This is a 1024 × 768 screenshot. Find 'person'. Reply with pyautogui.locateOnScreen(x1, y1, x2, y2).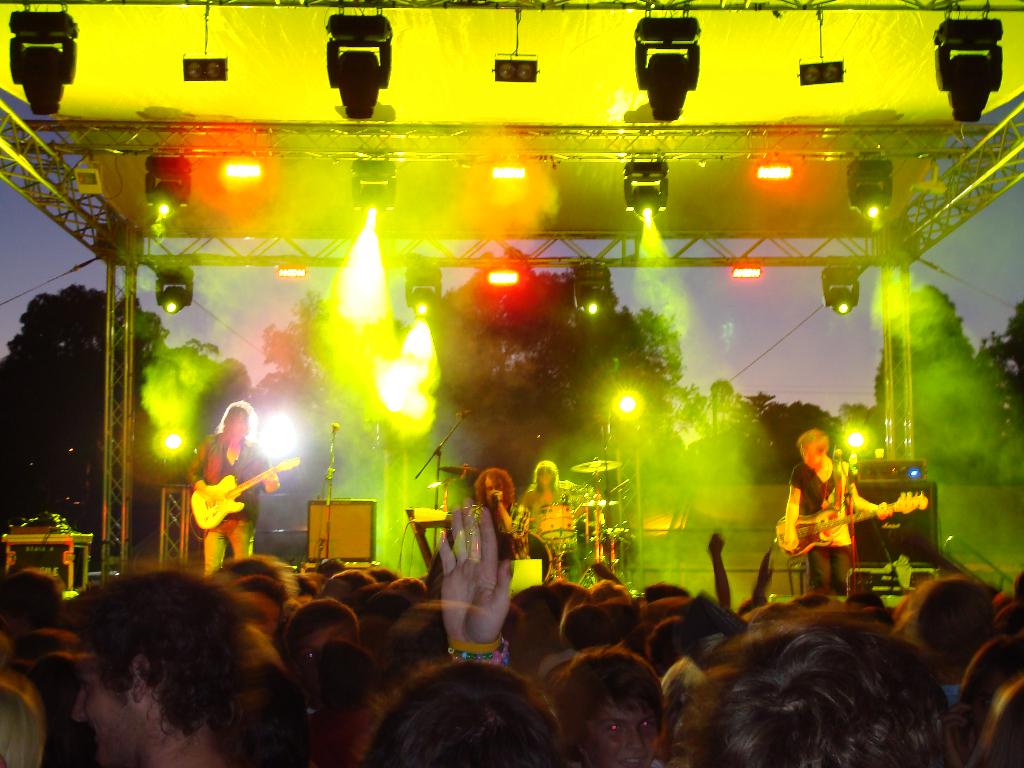
pyautogui.locateOnScreen(474, 458, 540, 553).
